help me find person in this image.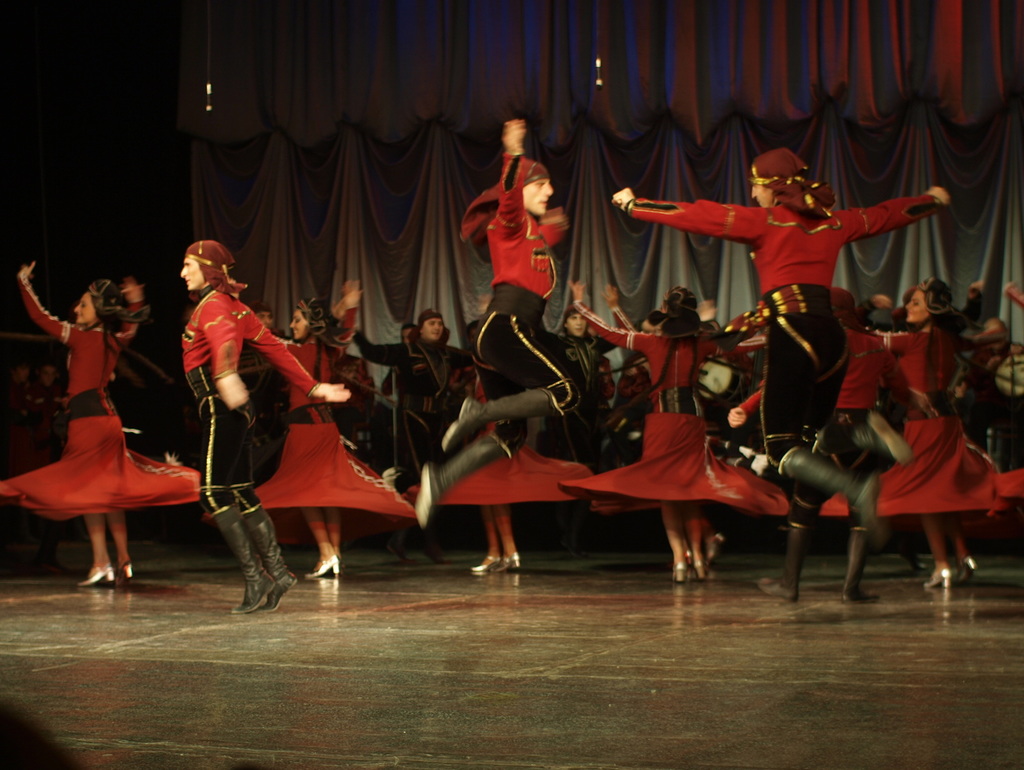
Found it: 762 292 927 601.
